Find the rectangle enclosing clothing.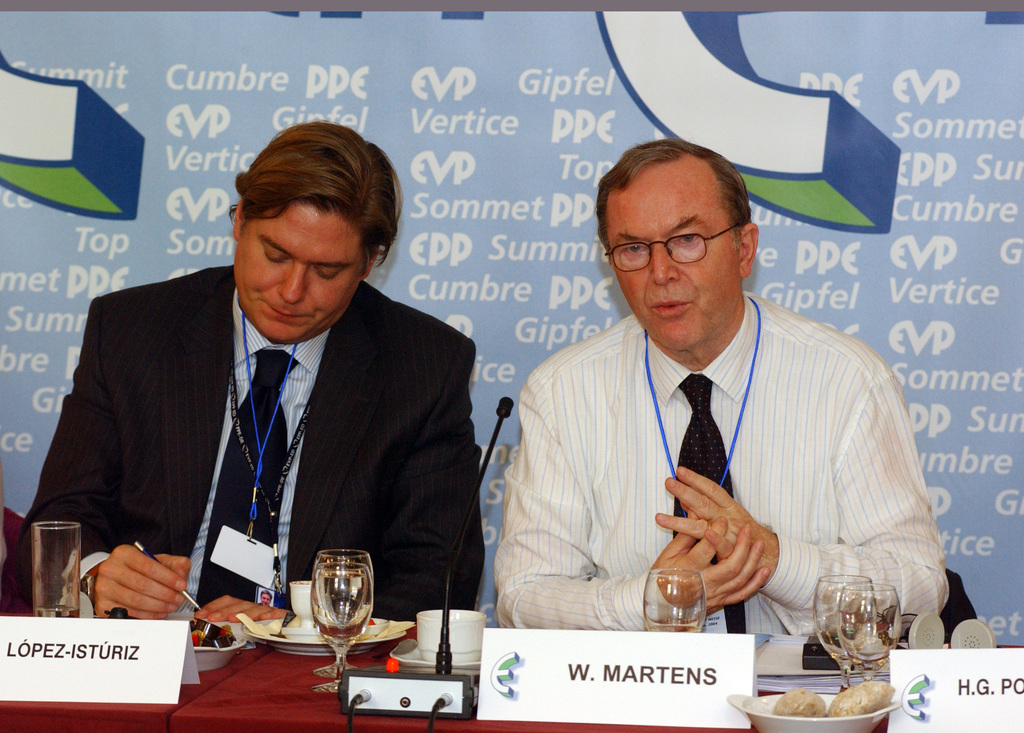
pyautogui.locateOnScreen(486, 271, 945, 640).
